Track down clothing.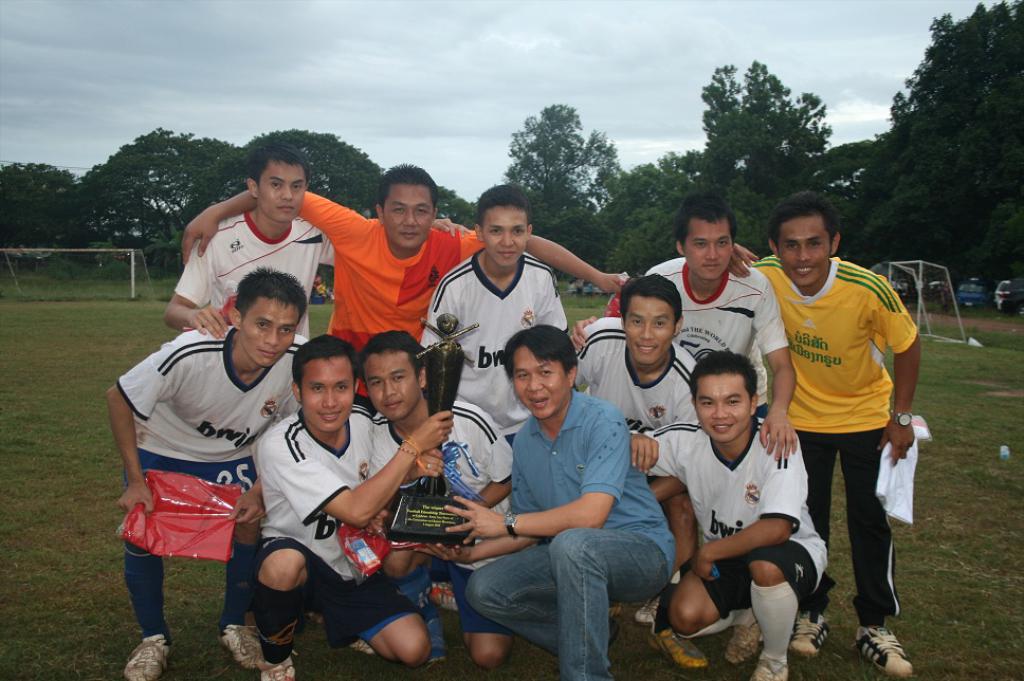
Tracked to 567, 315, 699, 434.
